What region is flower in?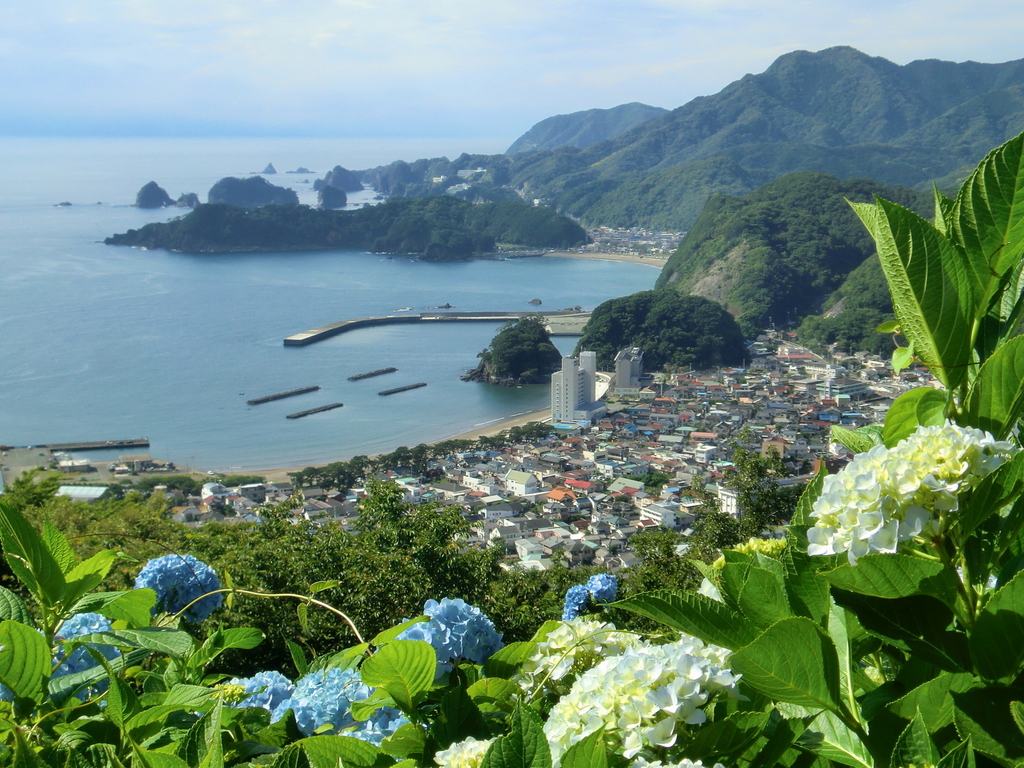
(396,593,507,678).
